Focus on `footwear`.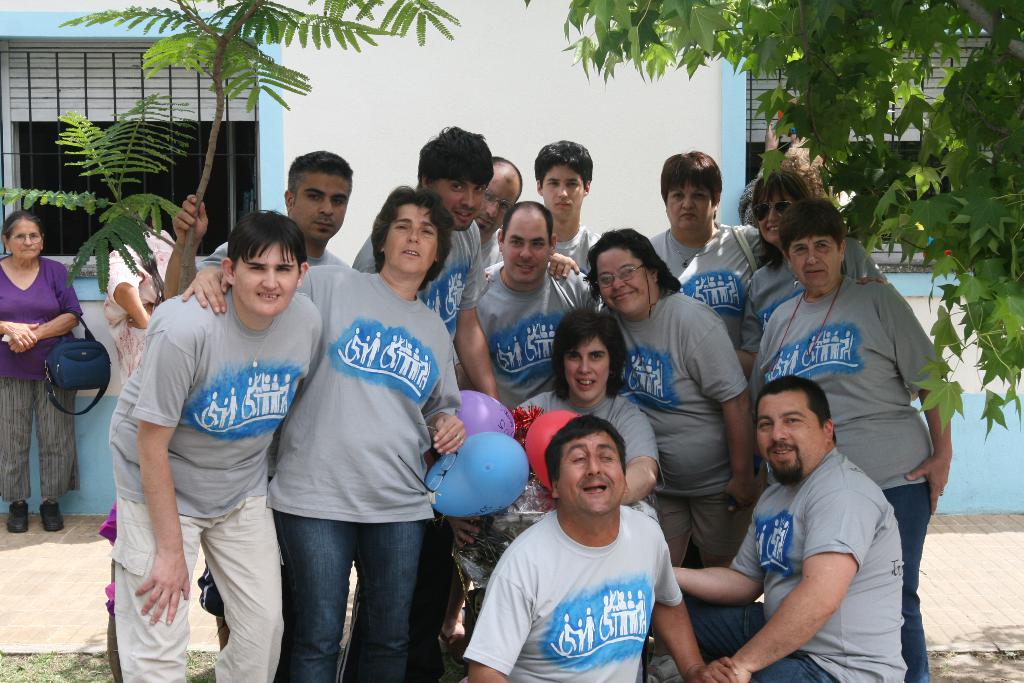
Focused at 40 494 59 533.
